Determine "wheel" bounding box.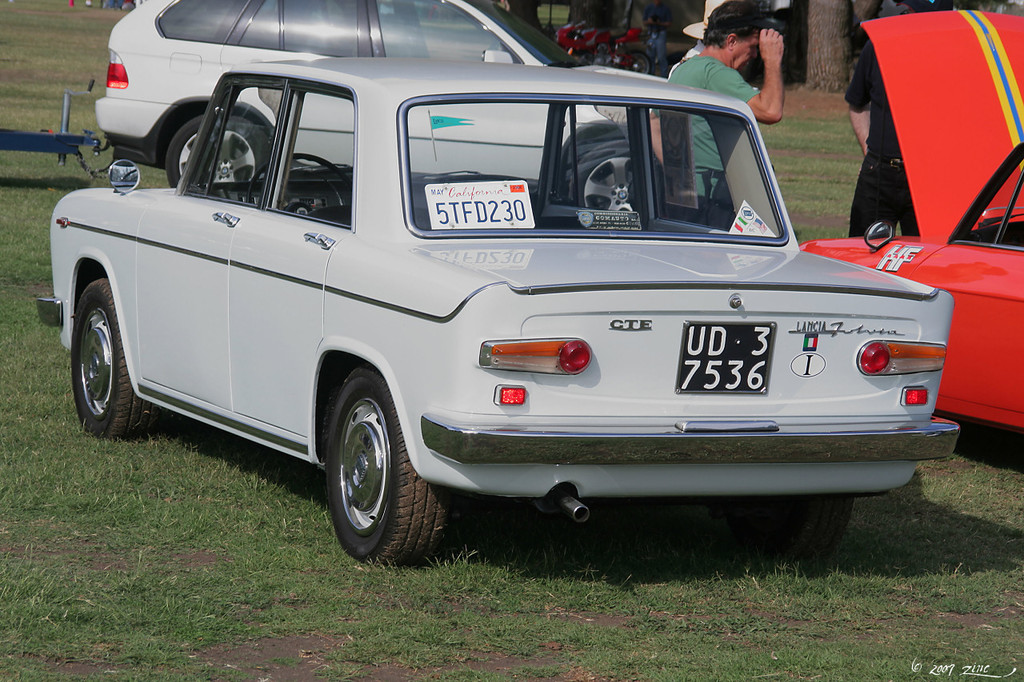
Determined: <region>246, 152, 354, 214</region>.
